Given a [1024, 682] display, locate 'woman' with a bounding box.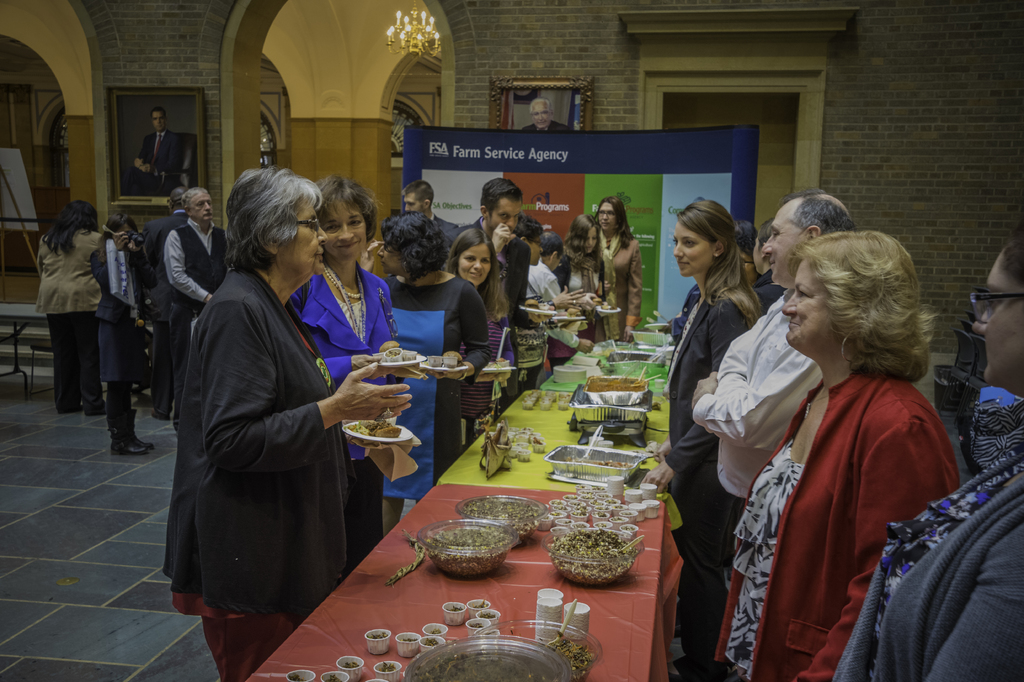
Located: 30:199:113:405.
